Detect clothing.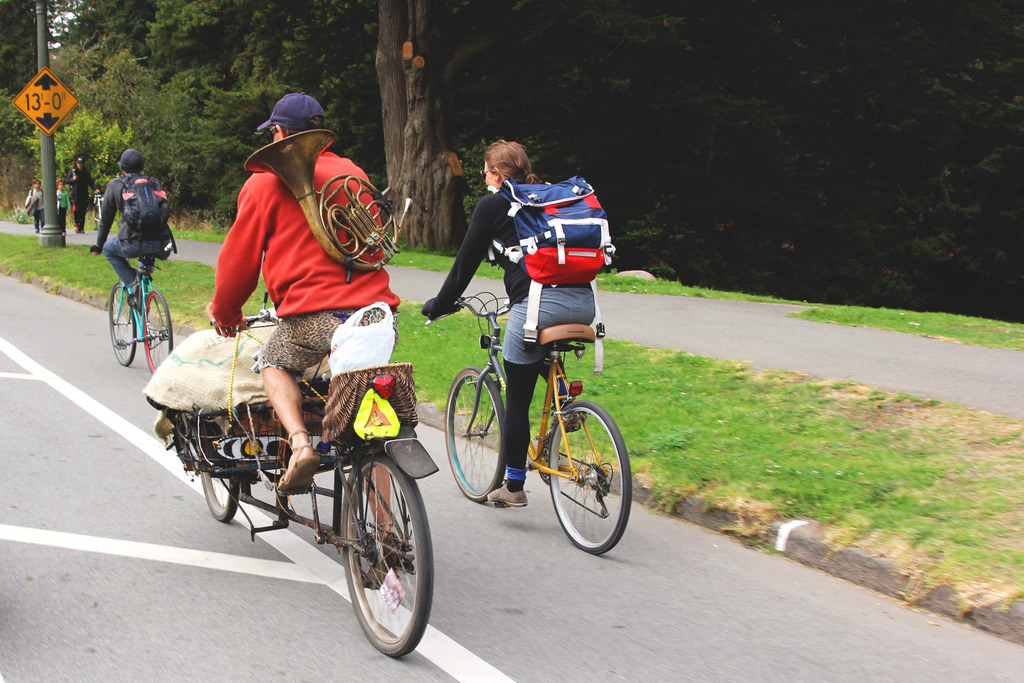
Detected at 58,191,69,225.
